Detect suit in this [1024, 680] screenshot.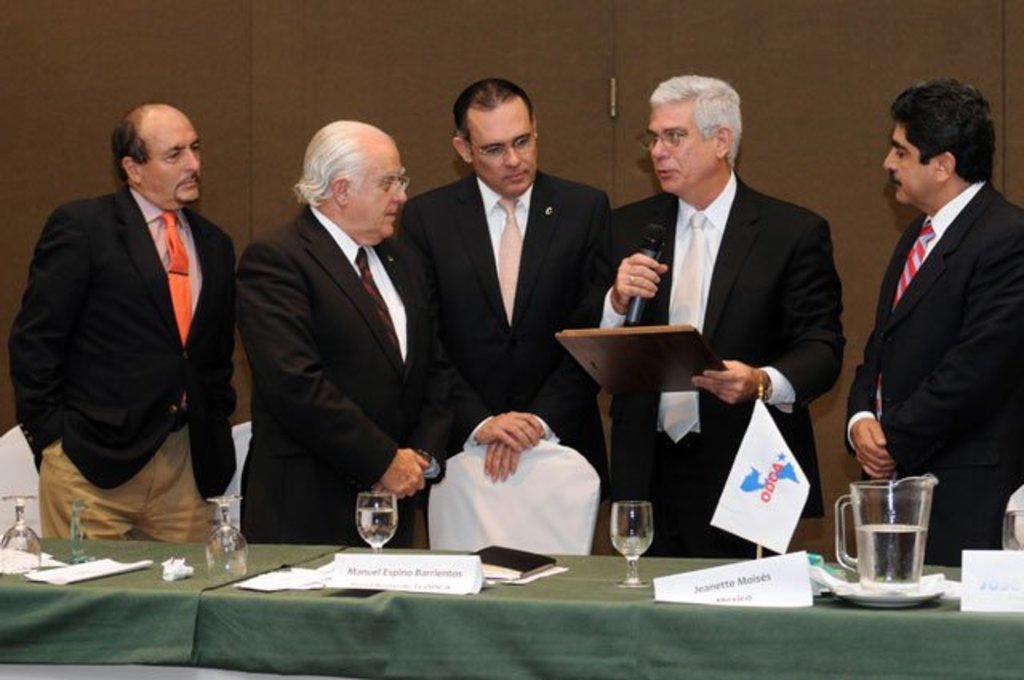
Detection: (8, 186, 242, 542).
